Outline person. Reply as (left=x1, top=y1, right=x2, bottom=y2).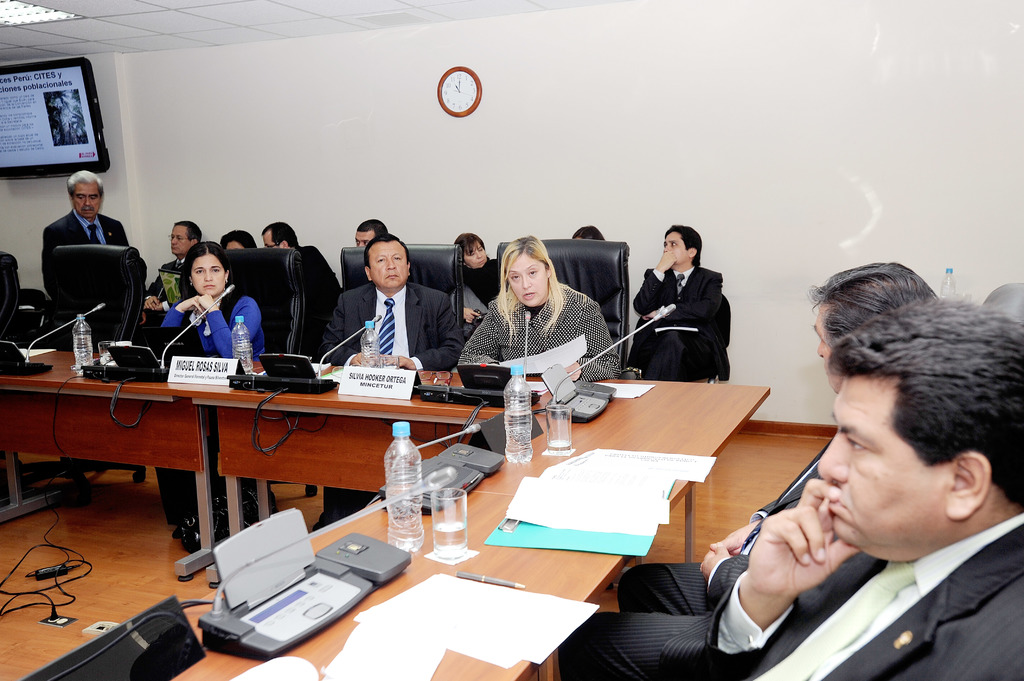
(left=43, top=166, right=148, bottom=334).
